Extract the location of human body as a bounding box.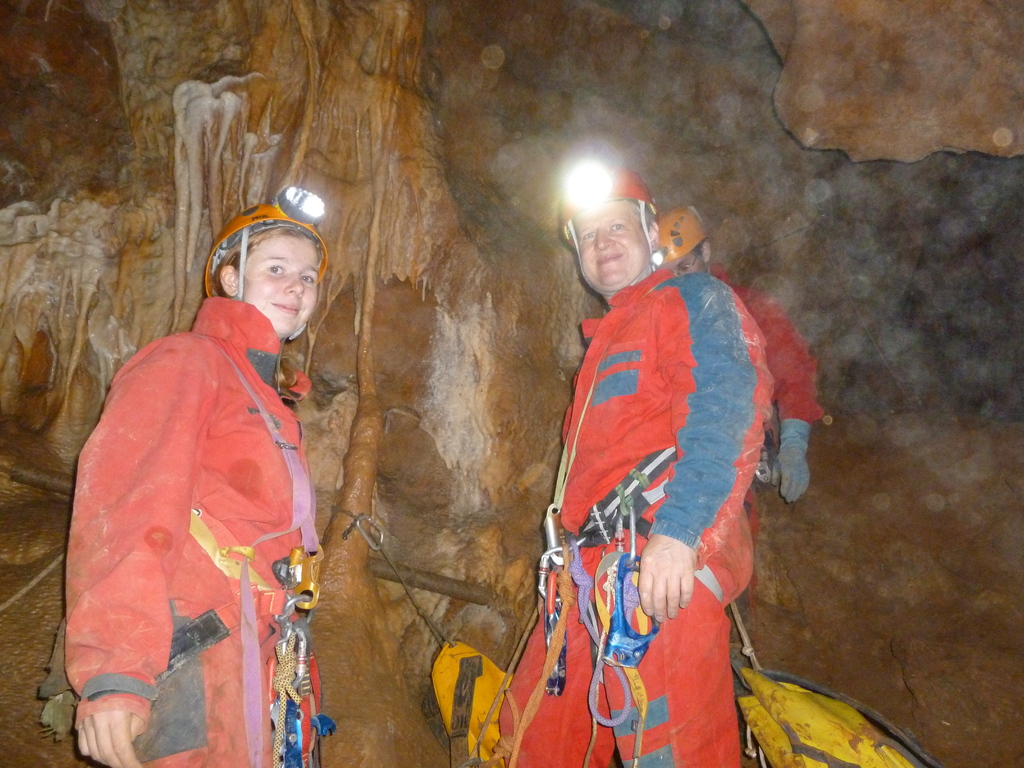
[left=56, top=189, right=323, bottom=766].
